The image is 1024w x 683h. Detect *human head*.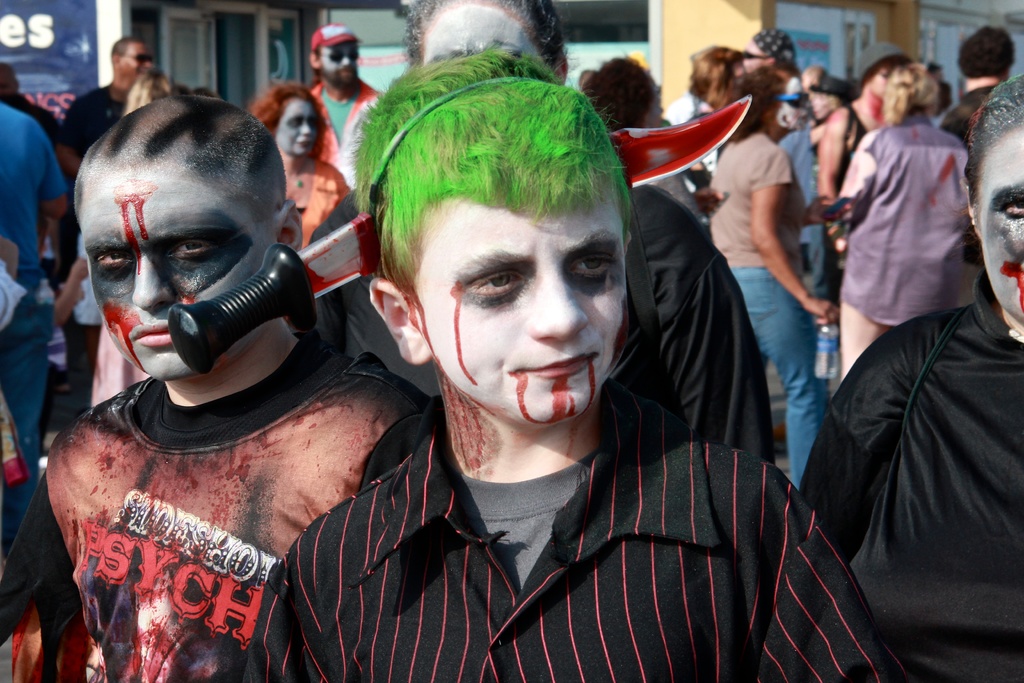
Detection: detection(357, 46, 639, 429).
